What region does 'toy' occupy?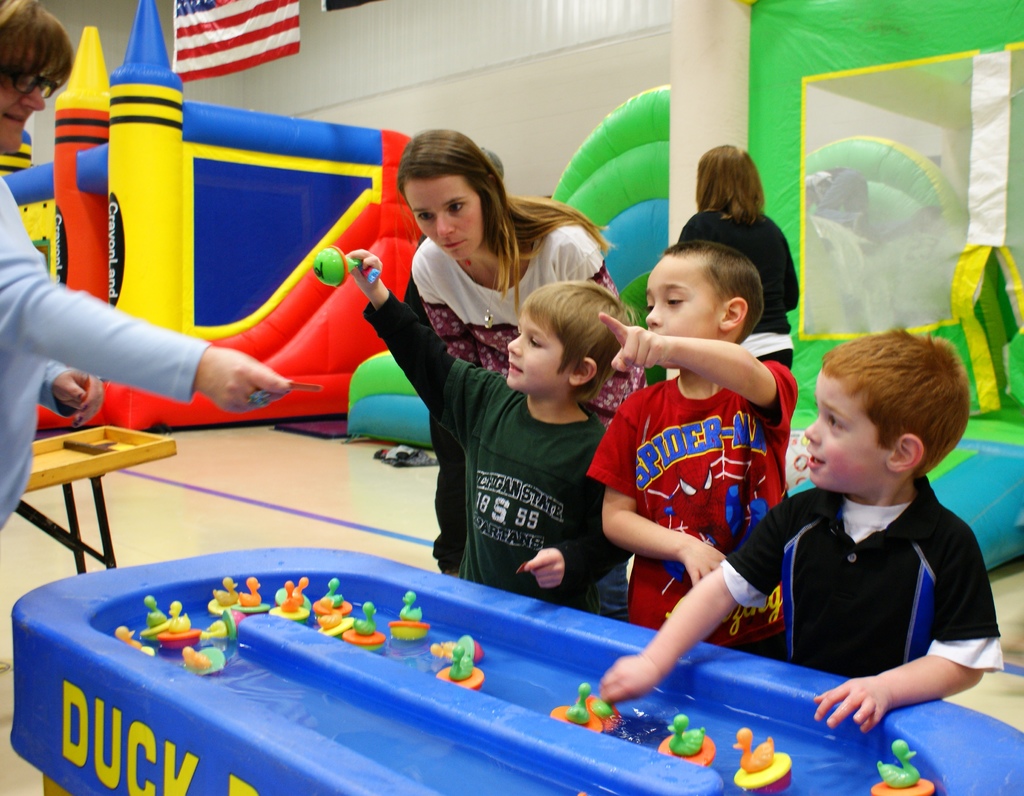
580, 698, 625, 732.
